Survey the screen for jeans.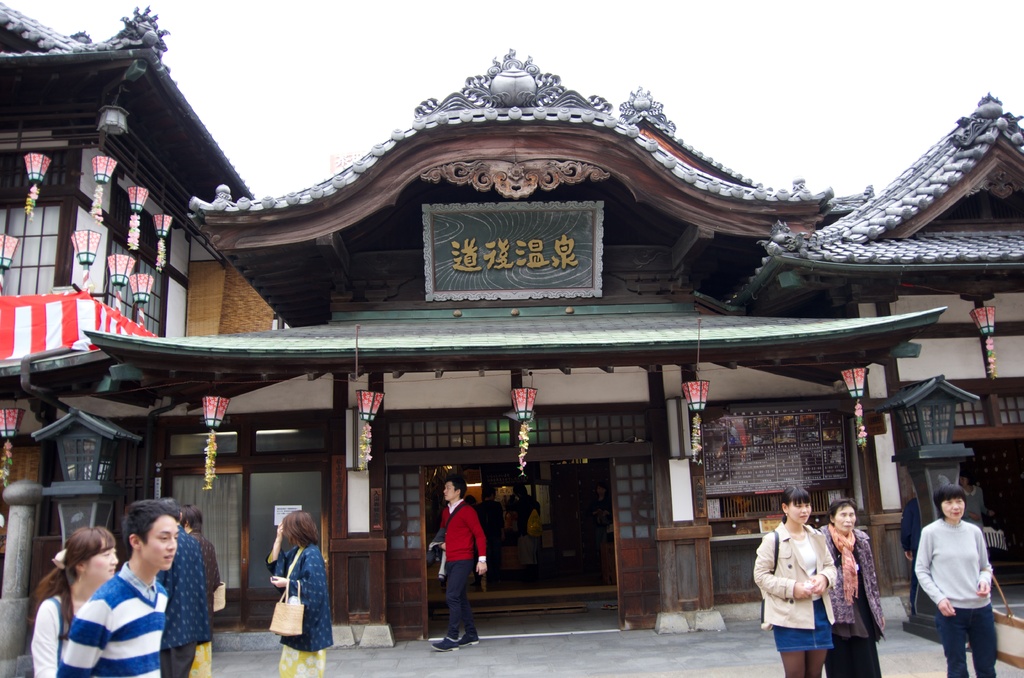
Survey found: 934/606/1000/677.
